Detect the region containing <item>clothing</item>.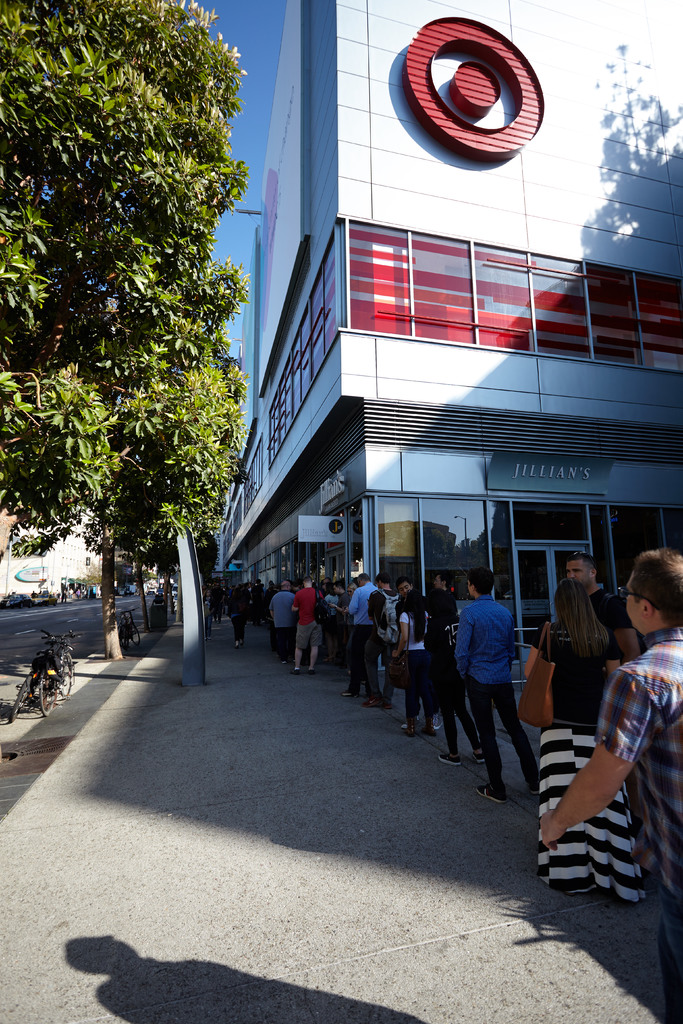
BBox(250, 584, 264, 622).
